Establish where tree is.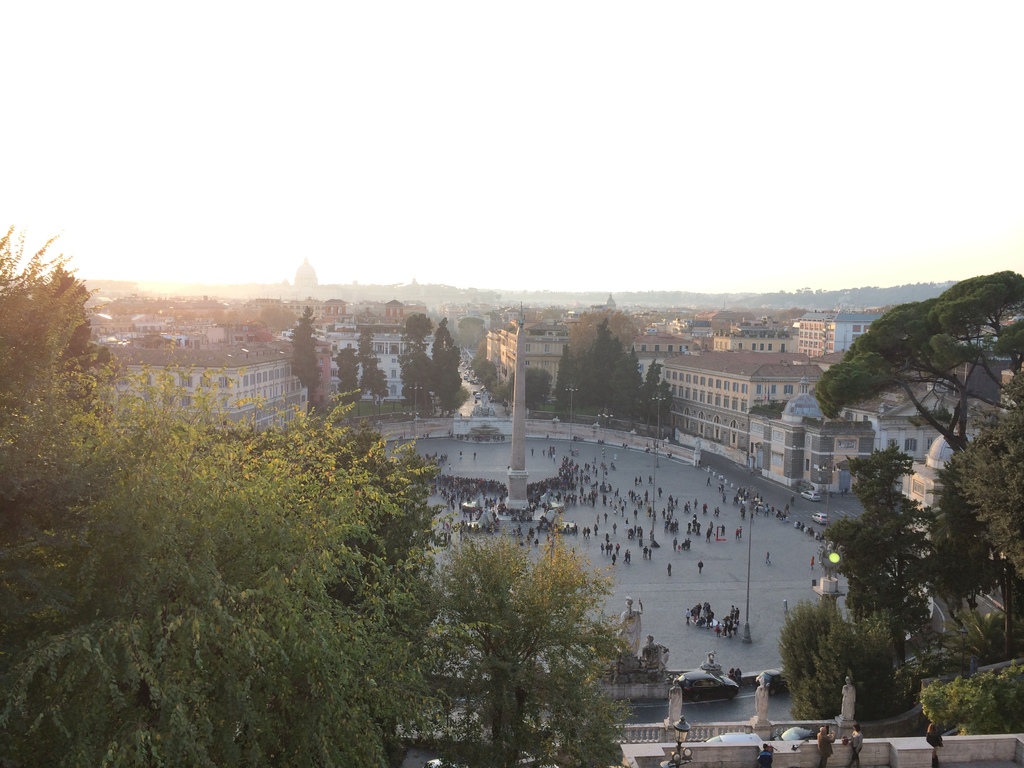
Established at left=948, top=386, right=1023, bottom=591.
